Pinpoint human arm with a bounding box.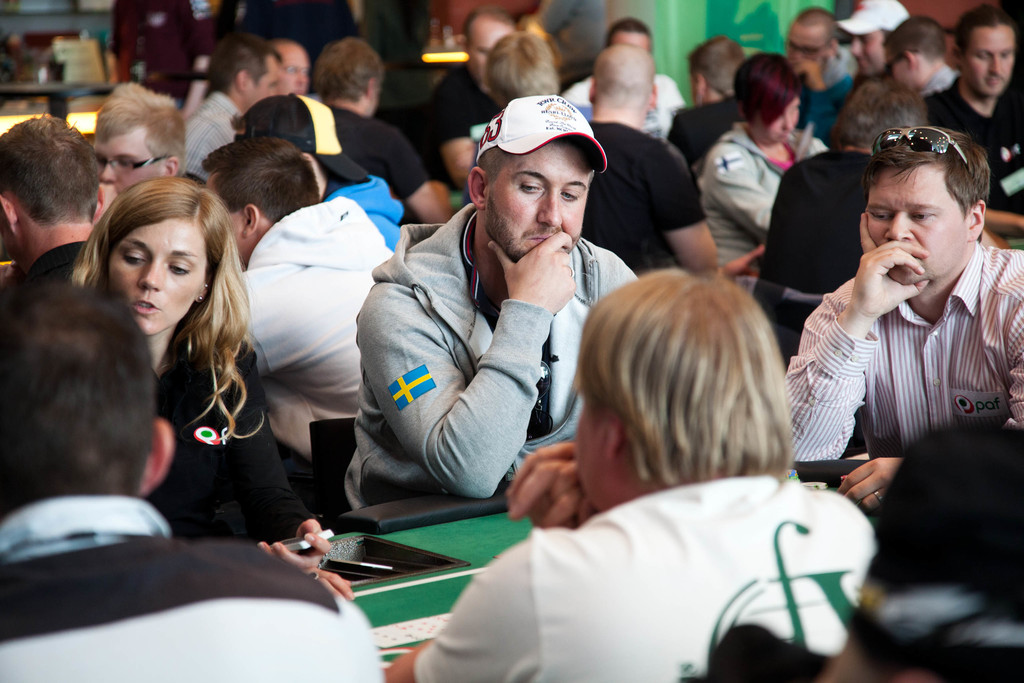
{"x1": 235, "y1": 267, "x2": 305, "y2": 383}.
